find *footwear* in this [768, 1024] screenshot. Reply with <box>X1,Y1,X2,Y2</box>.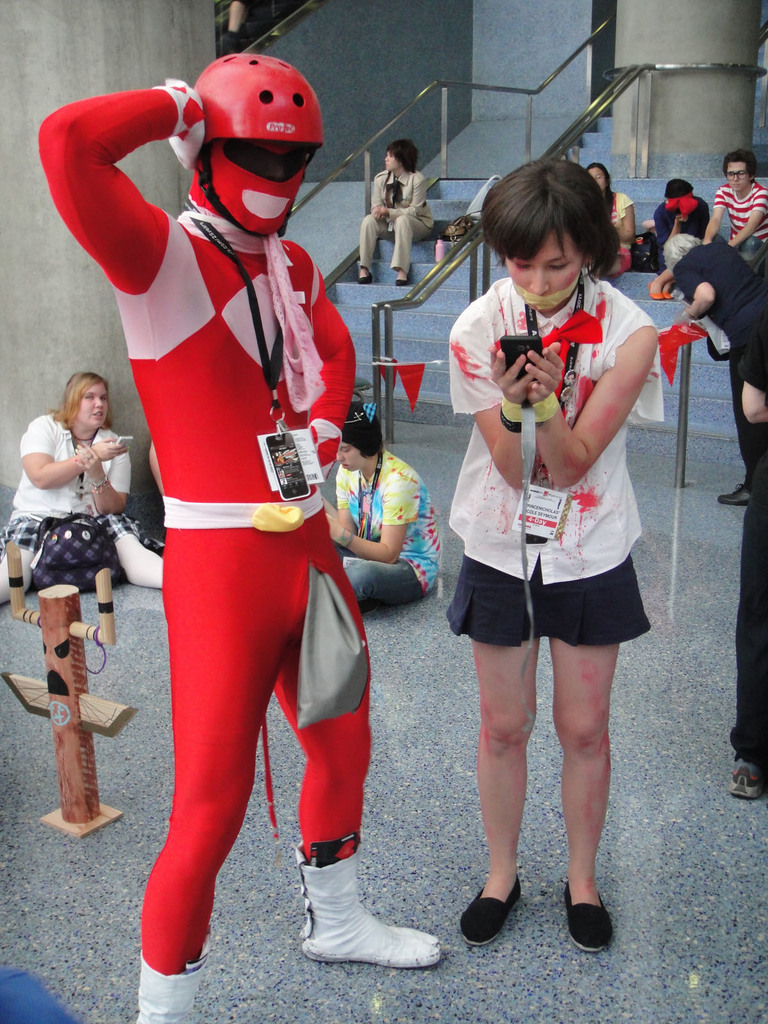
<box>562,881,614,952</box>.
